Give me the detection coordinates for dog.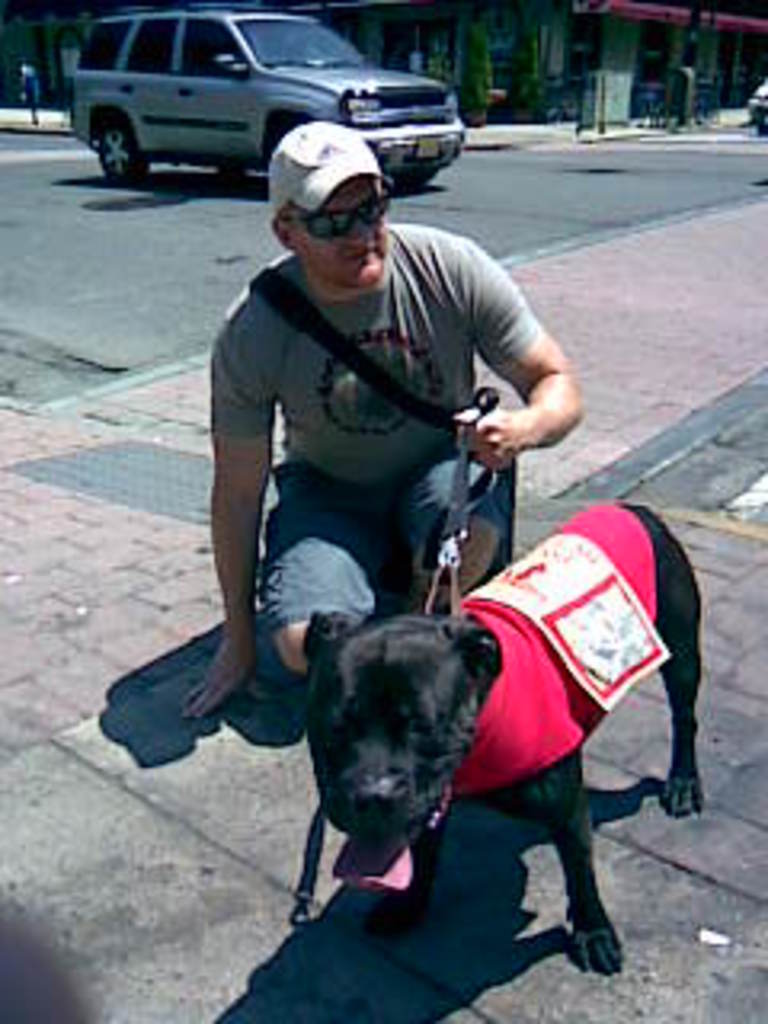
294:502:701:973.
